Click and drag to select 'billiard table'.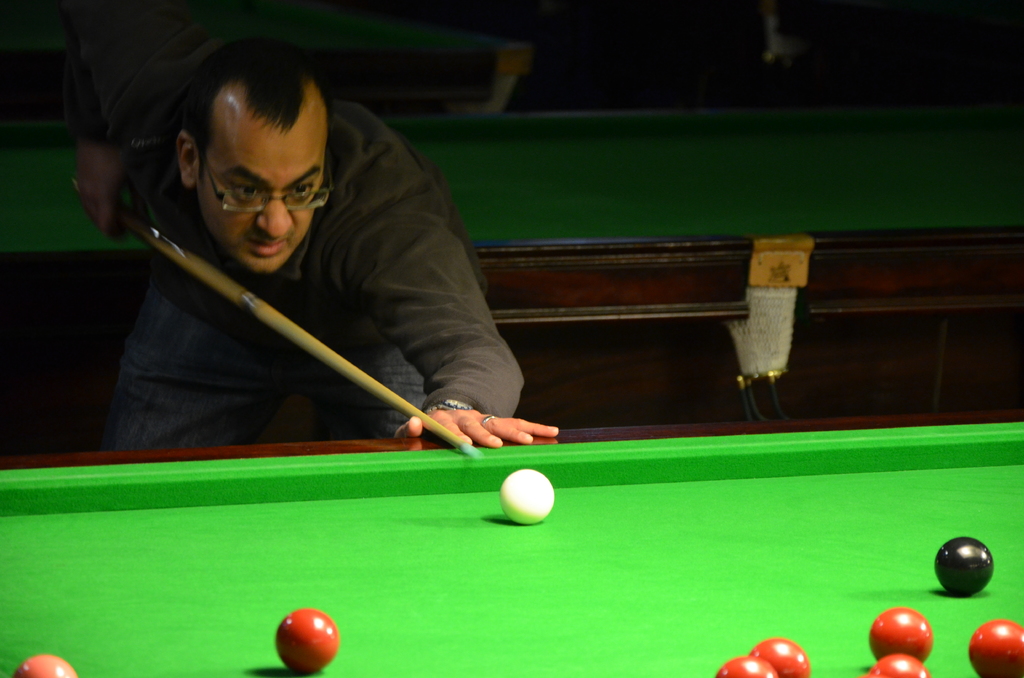
Selection: crop(0, 0, 535, 111).
